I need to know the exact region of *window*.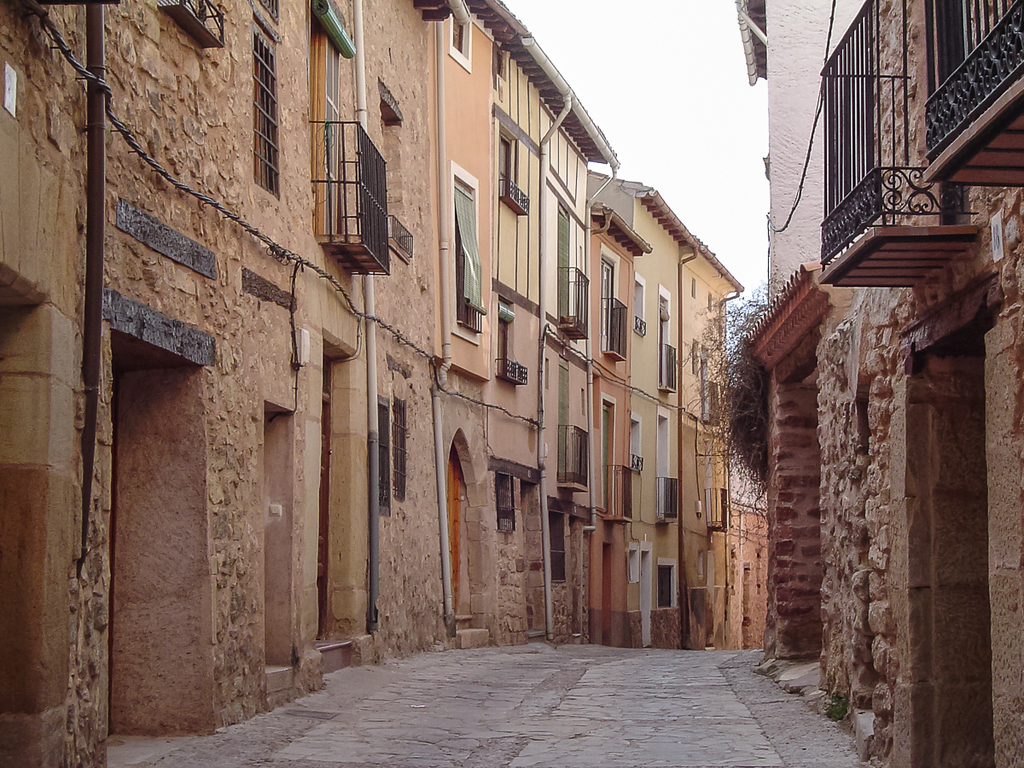
Region: pyautogui.locateOnScreen(447, 12, 467, 56).
